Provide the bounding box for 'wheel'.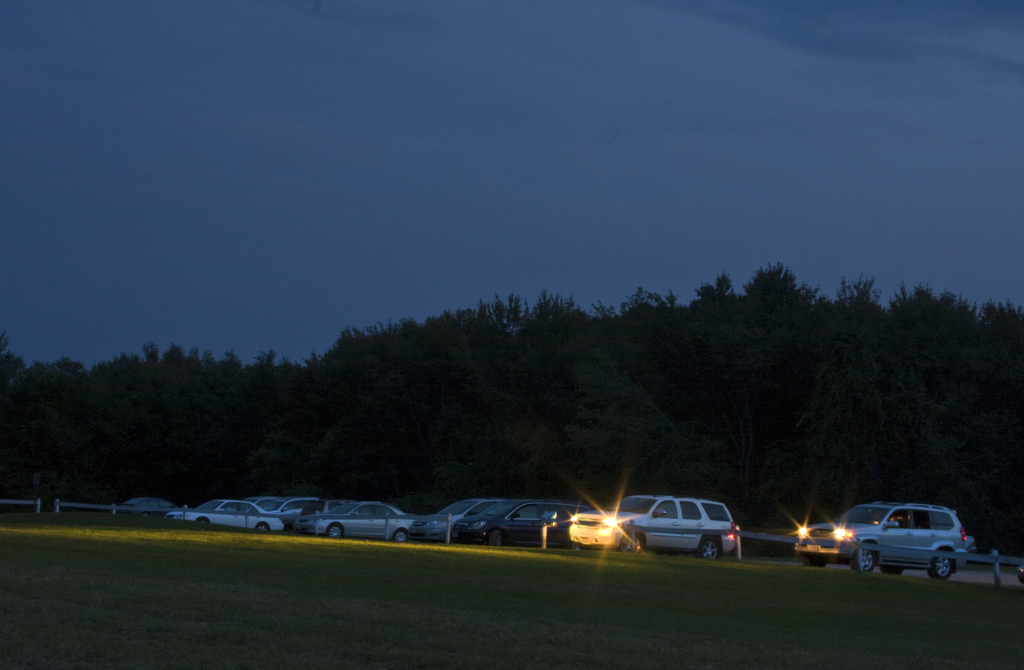
detection(487, 528, 504, 549).
